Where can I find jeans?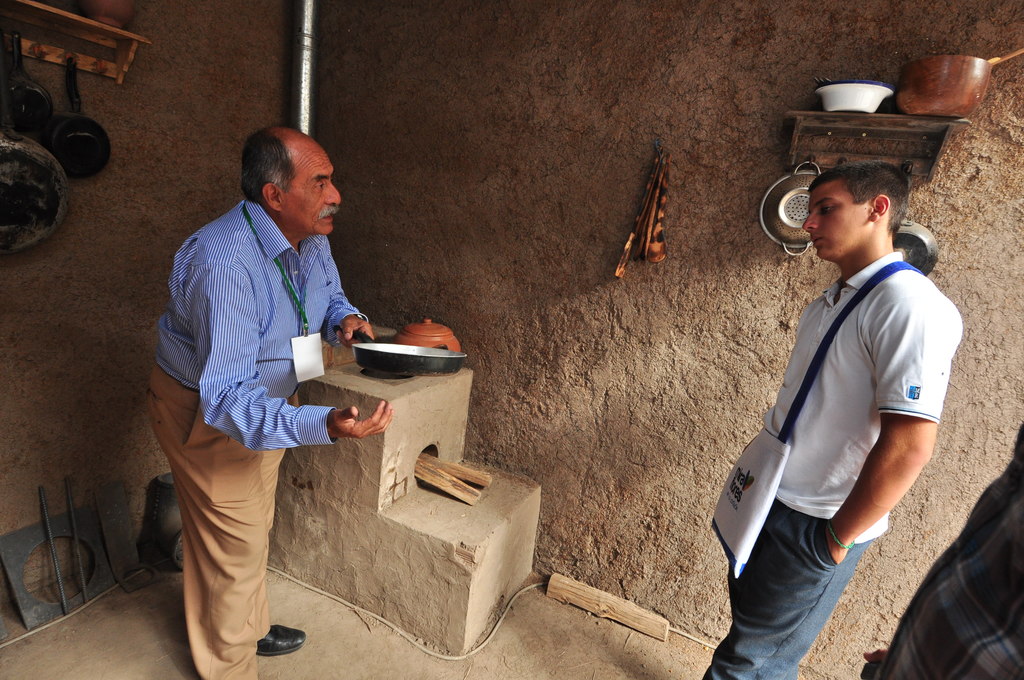
You can find it at crop(149, 361, 288, 679).
